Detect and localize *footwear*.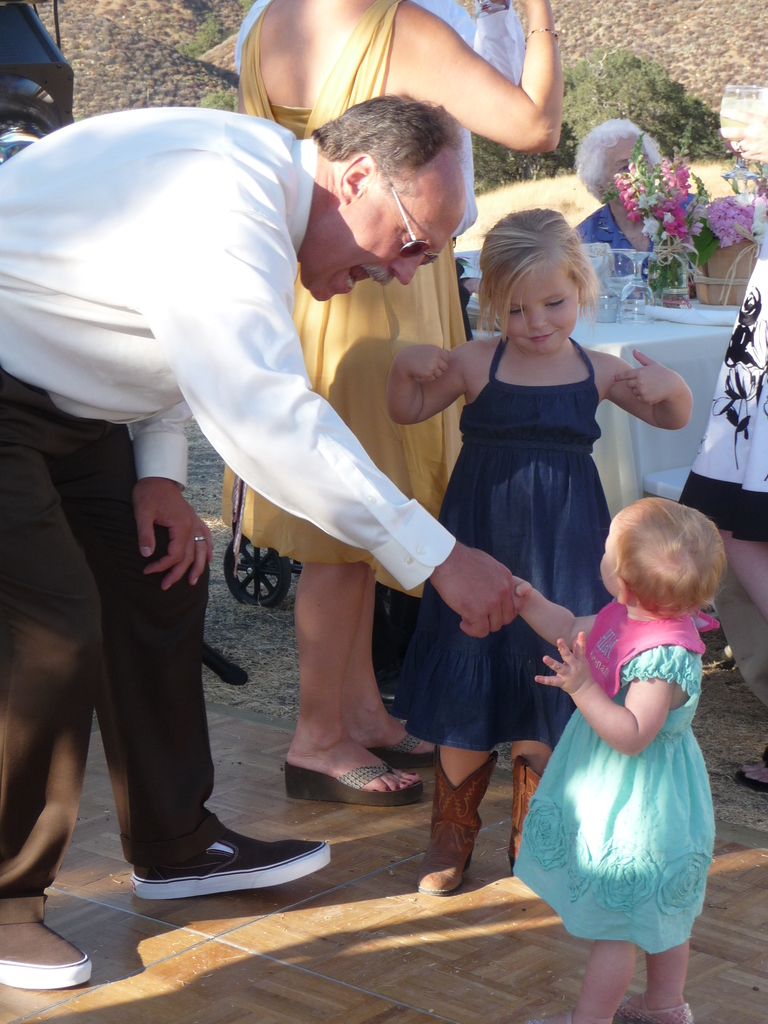
Localized at x1=735 y1=741 x2=767 y2=790.
